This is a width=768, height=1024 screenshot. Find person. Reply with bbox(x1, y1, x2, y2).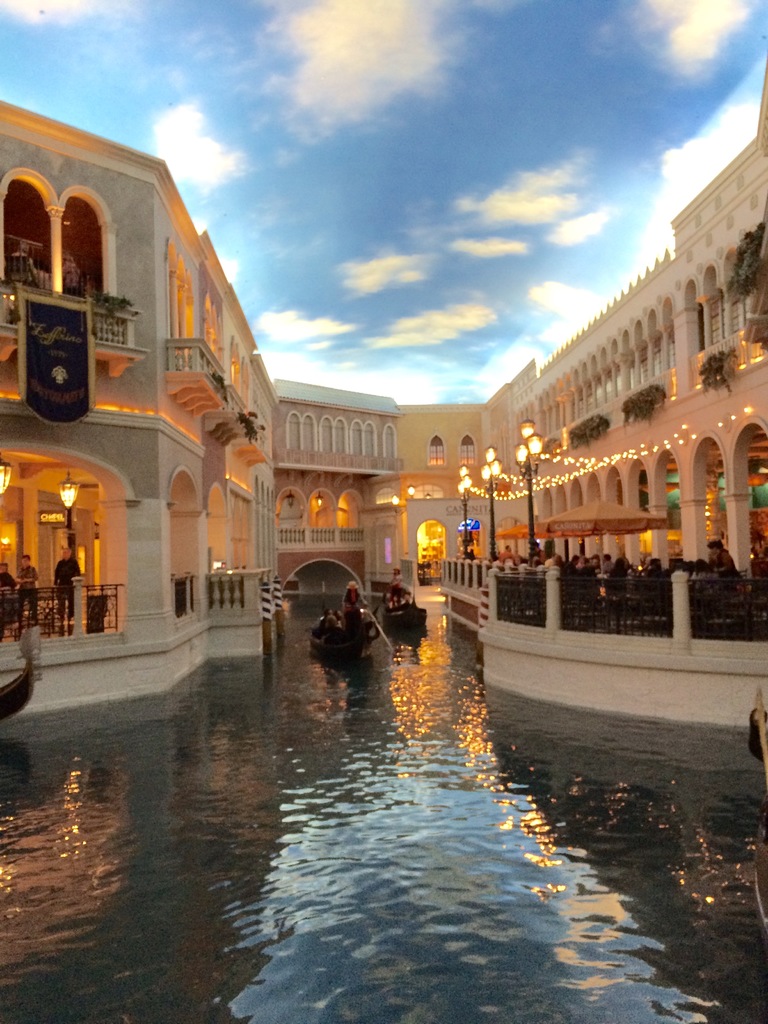
bbox(499, 543, 515, 568).
